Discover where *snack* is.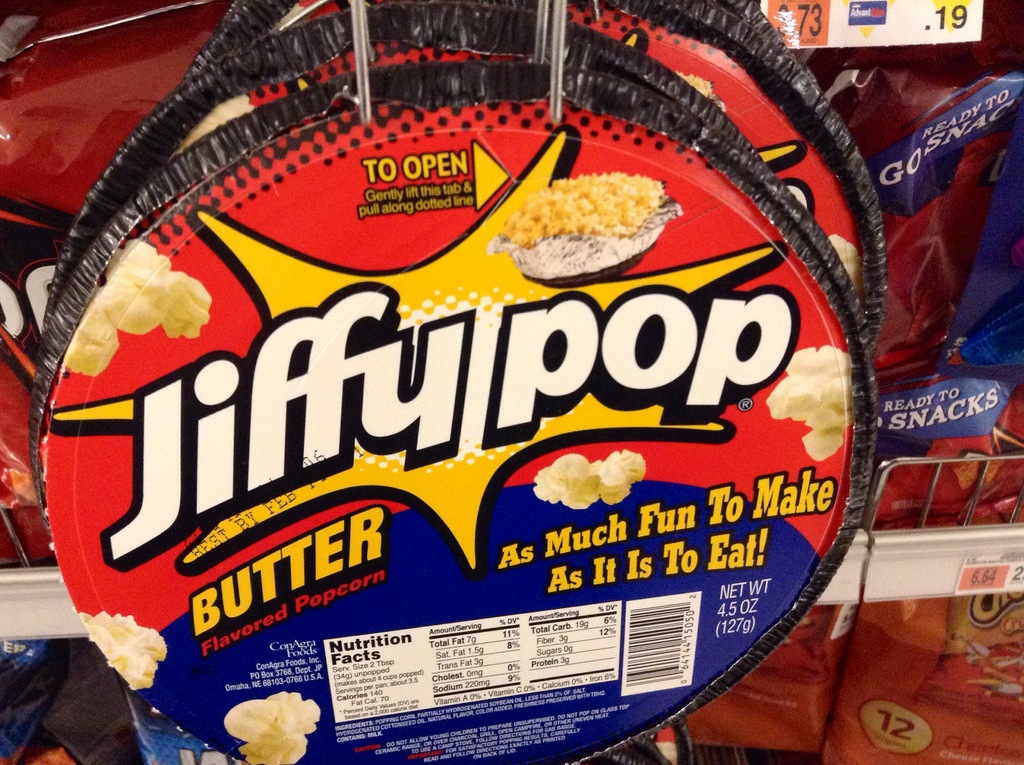
Discovered at {"left": 532, "top": 451, "right": 639, "bottom": 511}.
